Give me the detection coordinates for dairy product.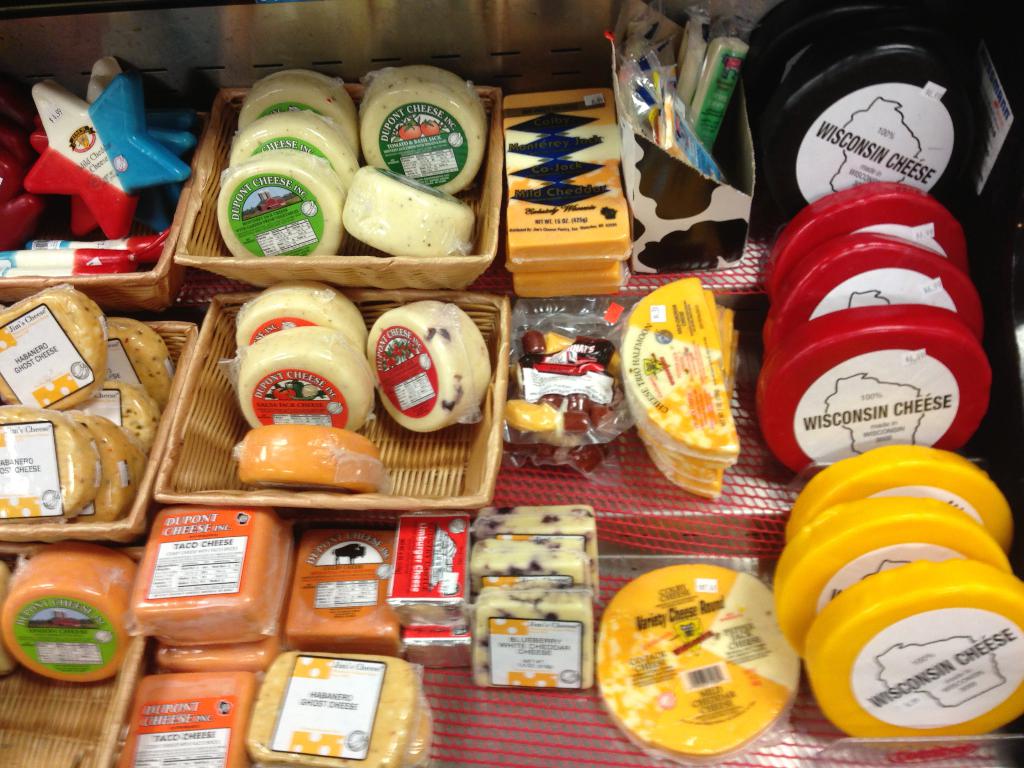
detection(803, 569, 1023, 755).
